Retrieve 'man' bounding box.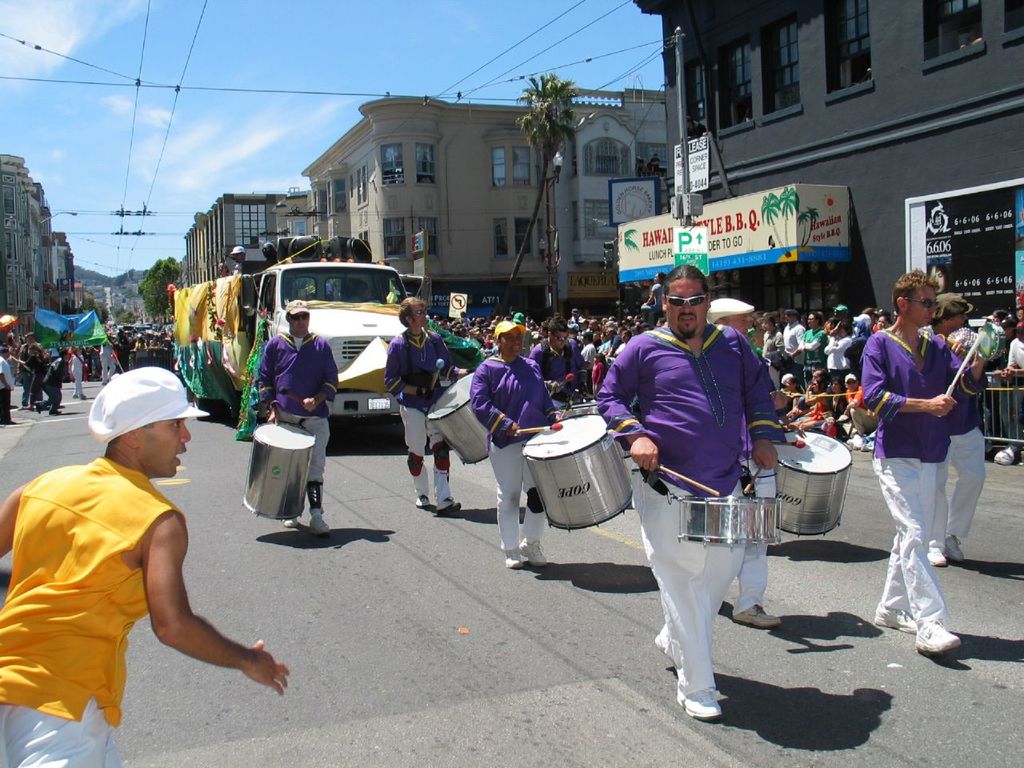
Bounding box: x1=926 y1=291 x2=986 y2=565.
